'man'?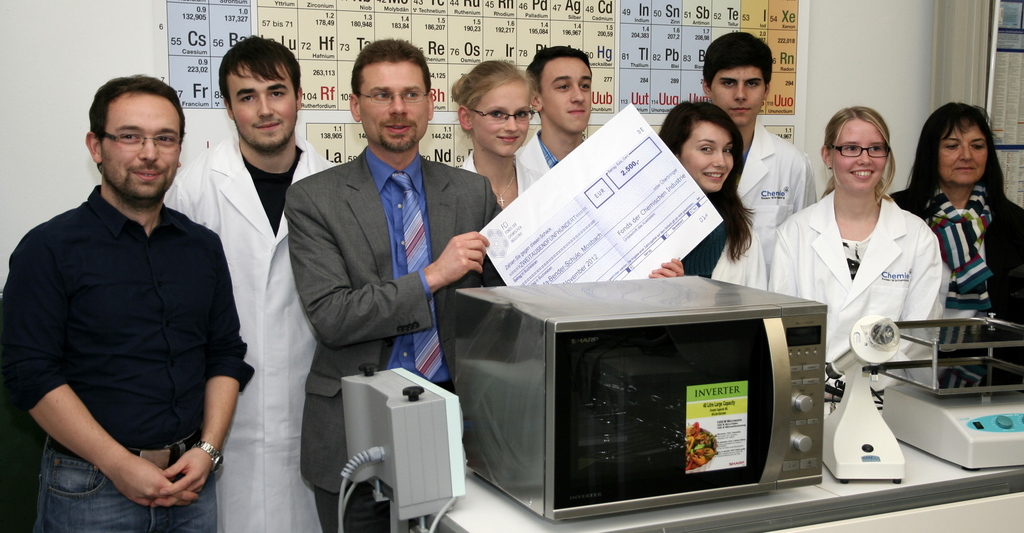
(163,33,339,532)
